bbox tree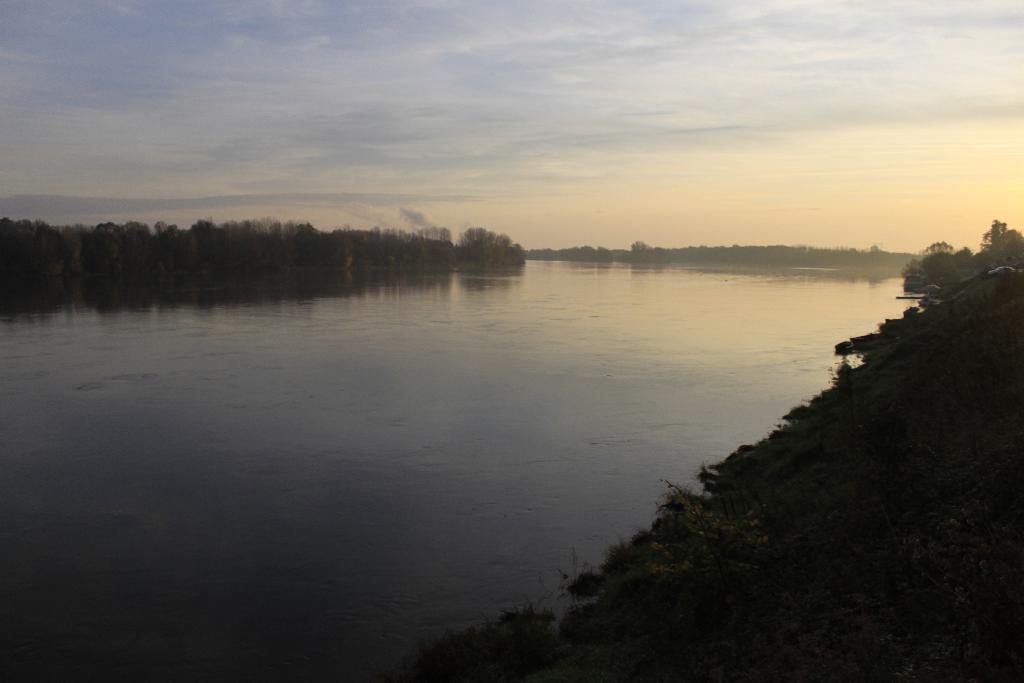
[left=906, top=233, right=971, bottom=282]
